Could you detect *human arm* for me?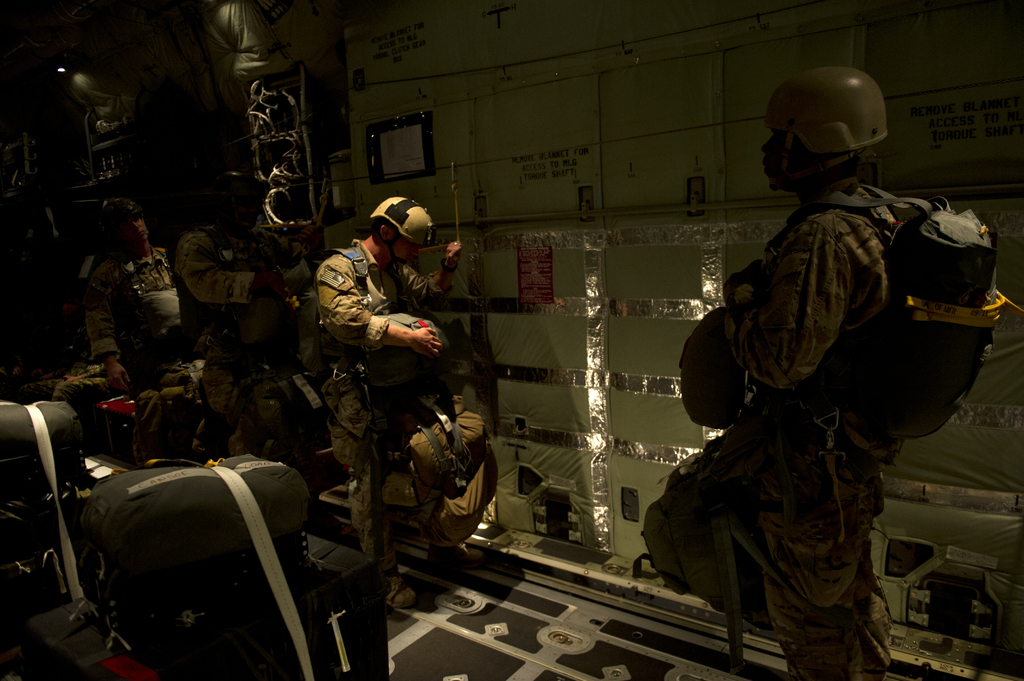
Detection result: box=[85, 268, 138, 396].
